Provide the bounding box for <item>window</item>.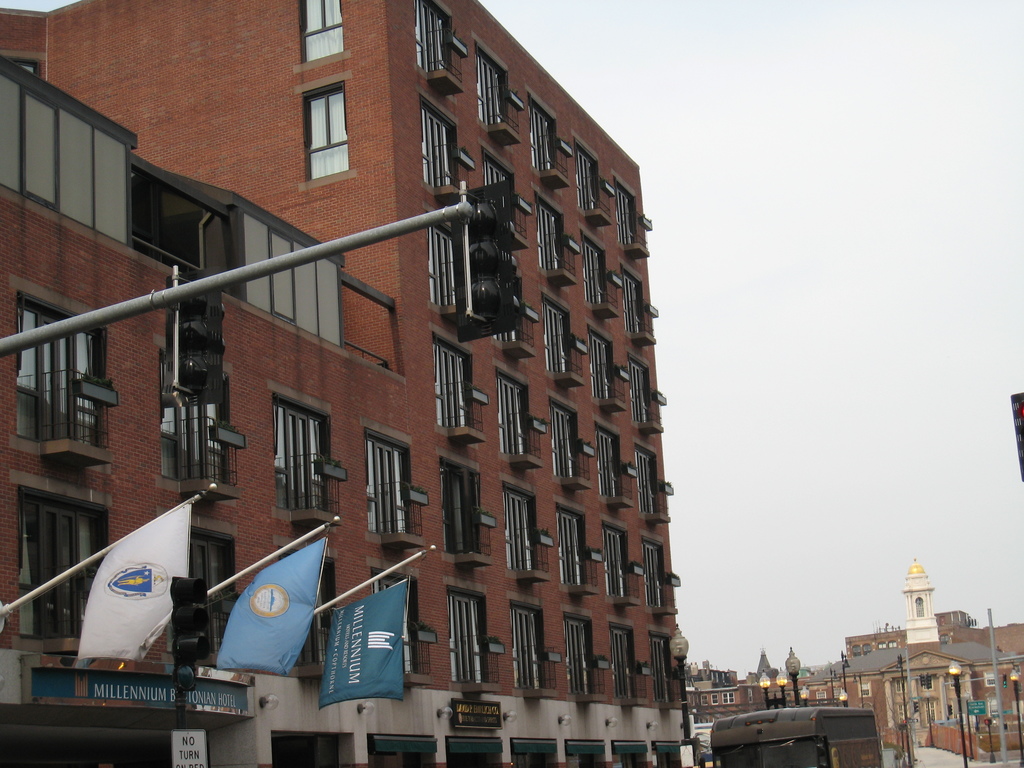
l=814, t=691, r=825, b=704.
